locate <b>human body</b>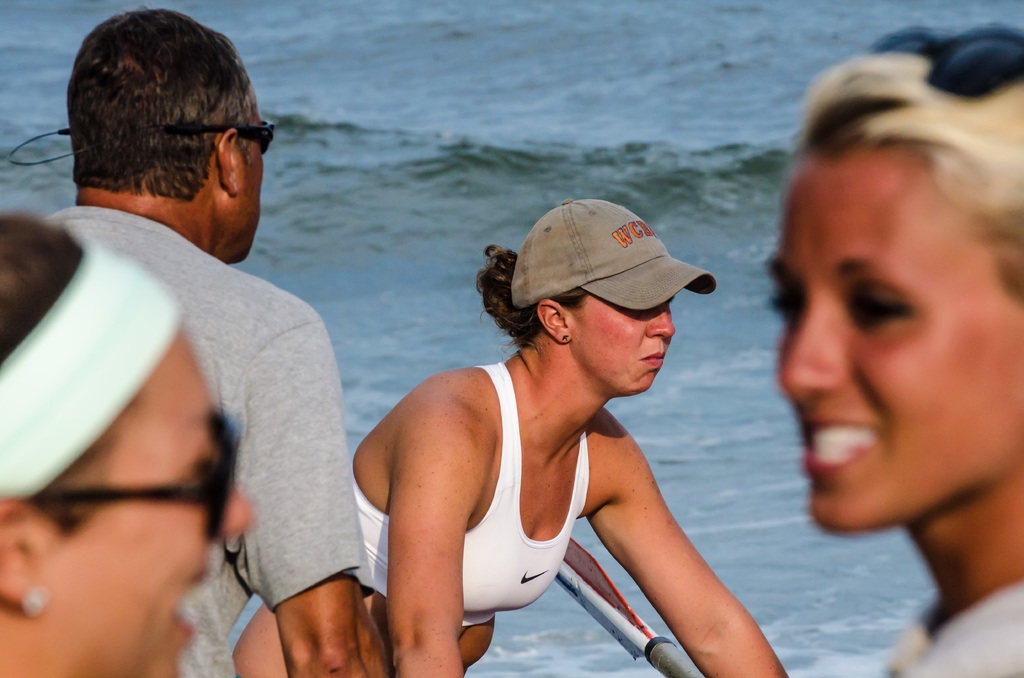
locate(0, 209, 259, 677)
